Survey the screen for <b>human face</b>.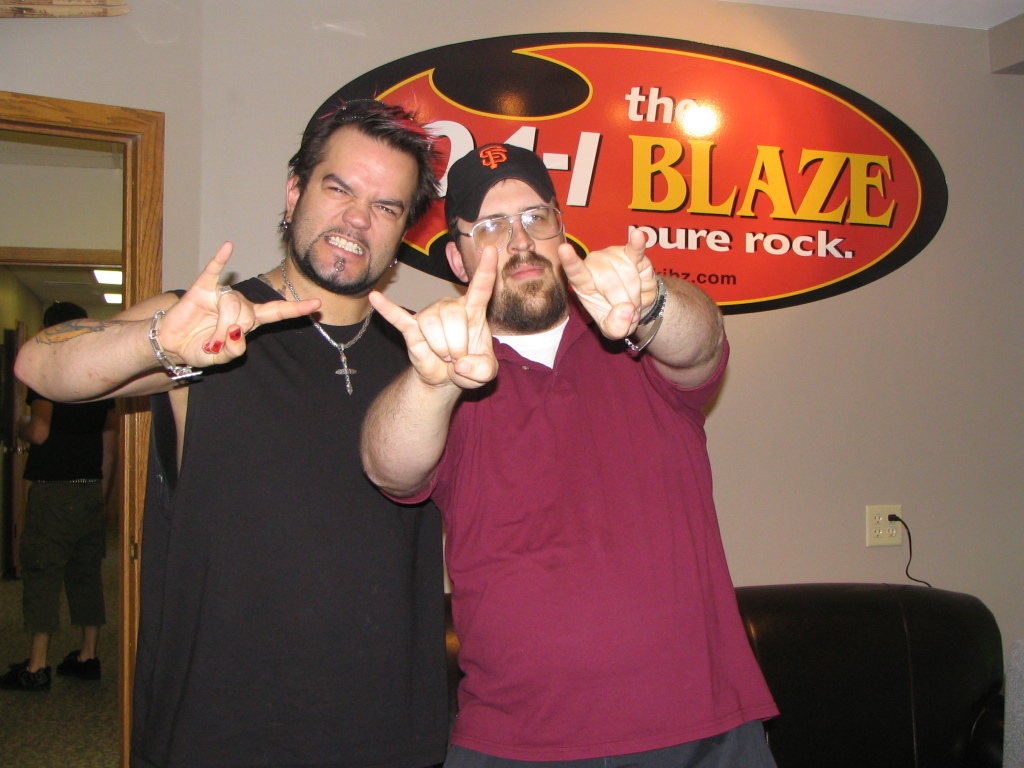
Survey found: {"x1": 288, "y1": 117, "x2": 418, "y2": 288}.
